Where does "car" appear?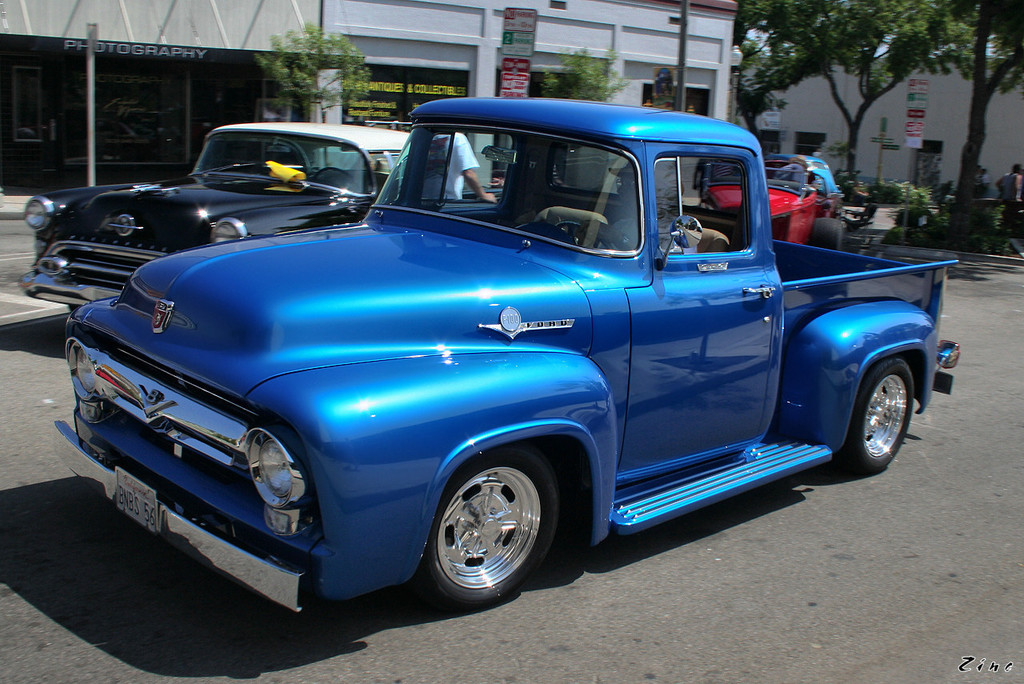
Appears at region(54, 95, 962, 610).
